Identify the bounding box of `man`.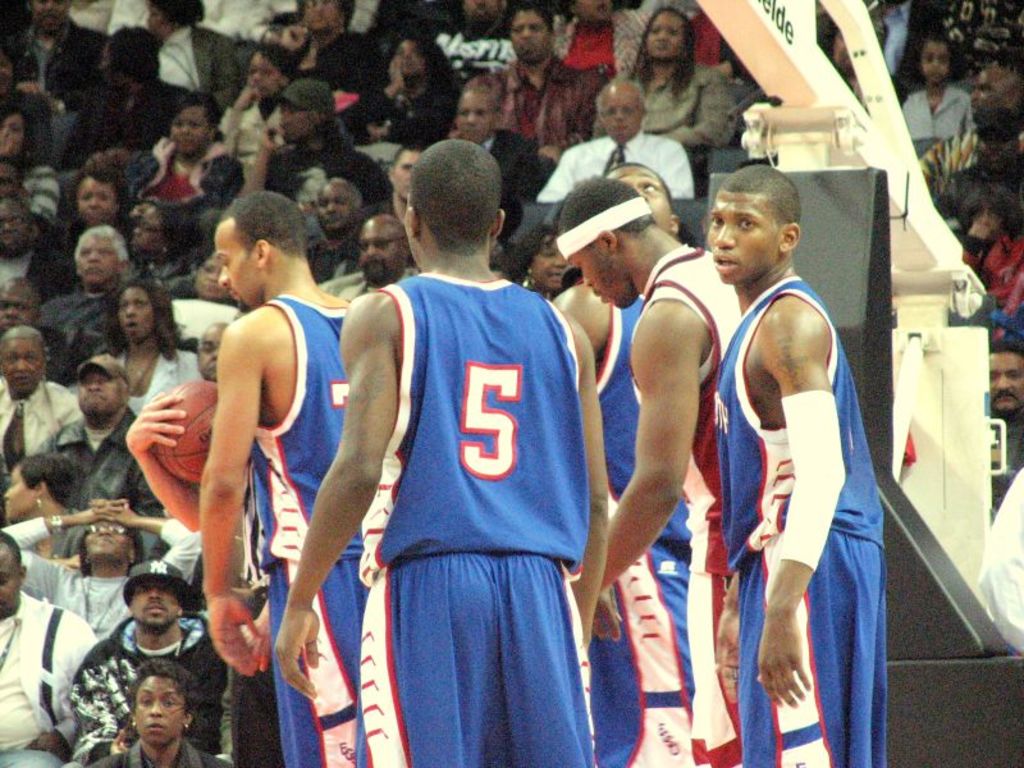
bbox=[1, 324, 88, 488].
